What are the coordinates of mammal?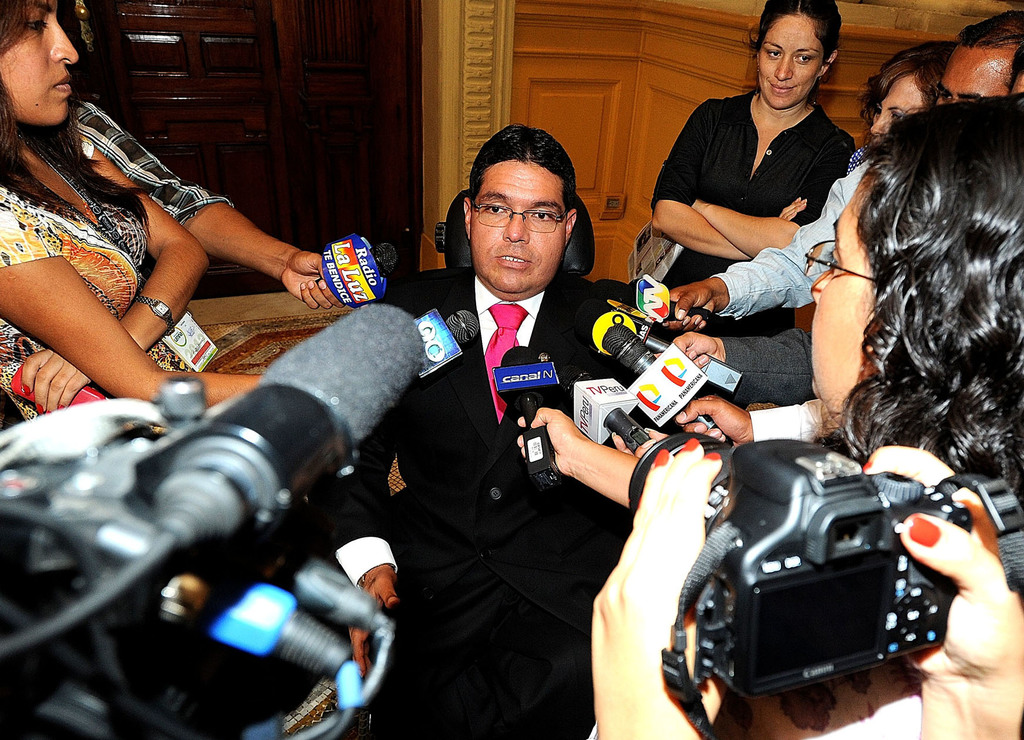
region(315, 117, 698, 739).
